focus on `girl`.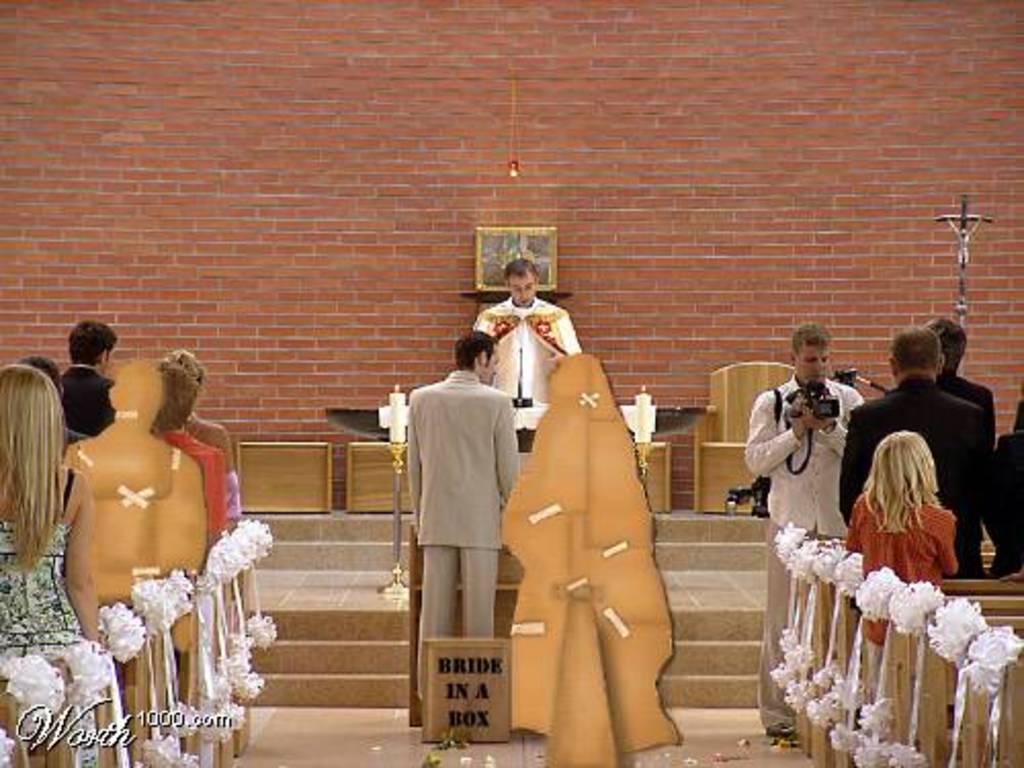
Focused at rect(846, 430, 961, 688).
